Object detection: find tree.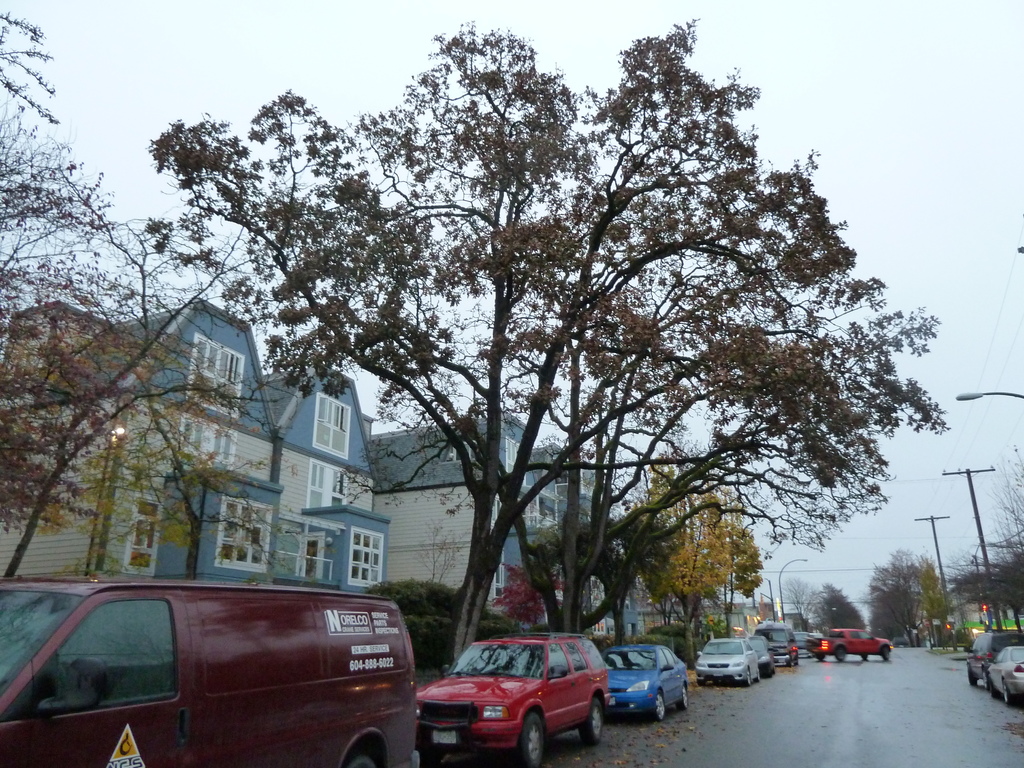
x1=531, y1=515, x2=680, y2=647.
